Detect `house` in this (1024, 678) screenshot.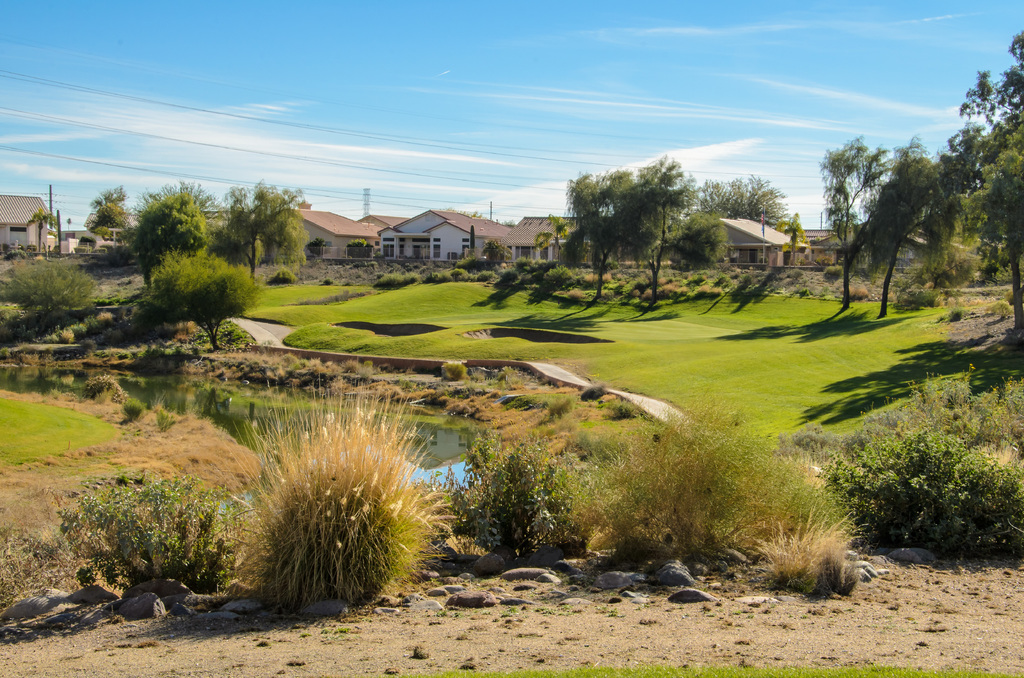
Detection: 505:210:622:259.
